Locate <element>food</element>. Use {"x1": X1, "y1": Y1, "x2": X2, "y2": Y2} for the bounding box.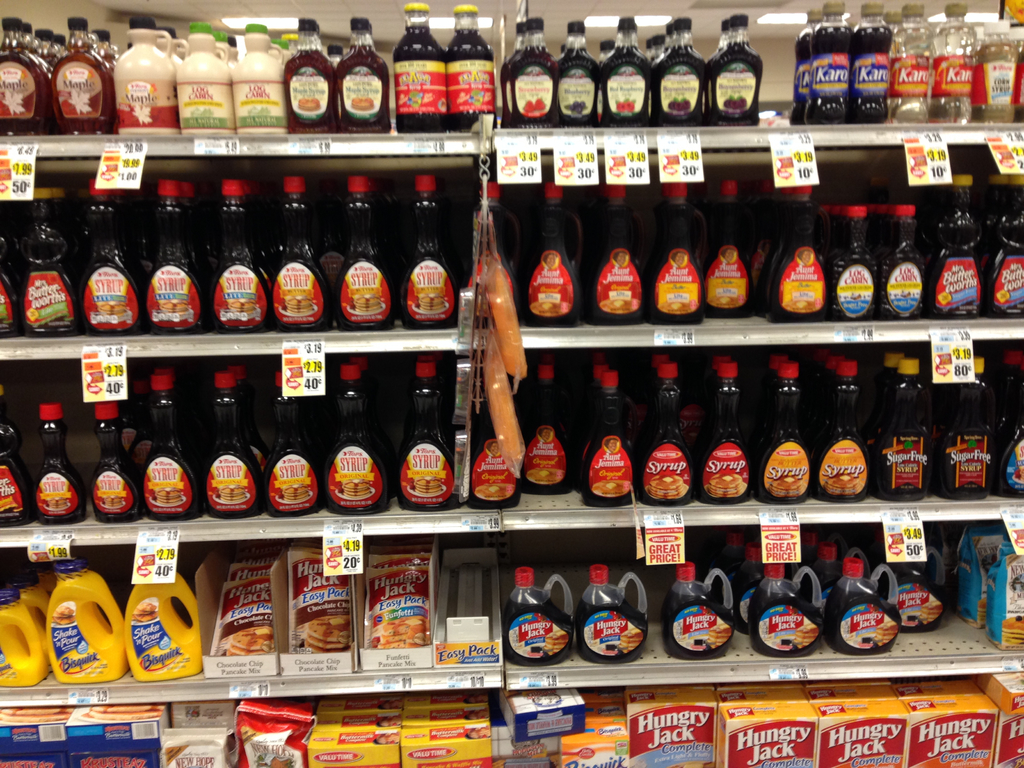
{"x1": 287, "y1": 296, "x2": 313, "y2": 314}.
